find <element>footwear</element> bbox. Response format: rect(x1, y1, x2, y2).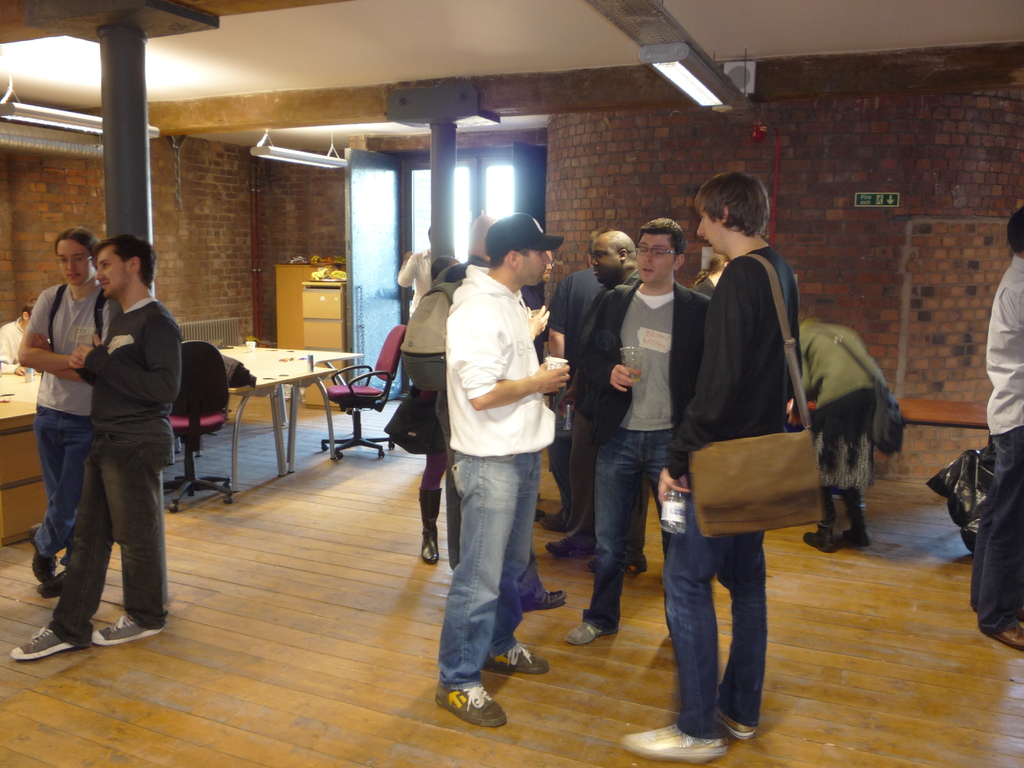
rect(523, 590, 568, 612).
